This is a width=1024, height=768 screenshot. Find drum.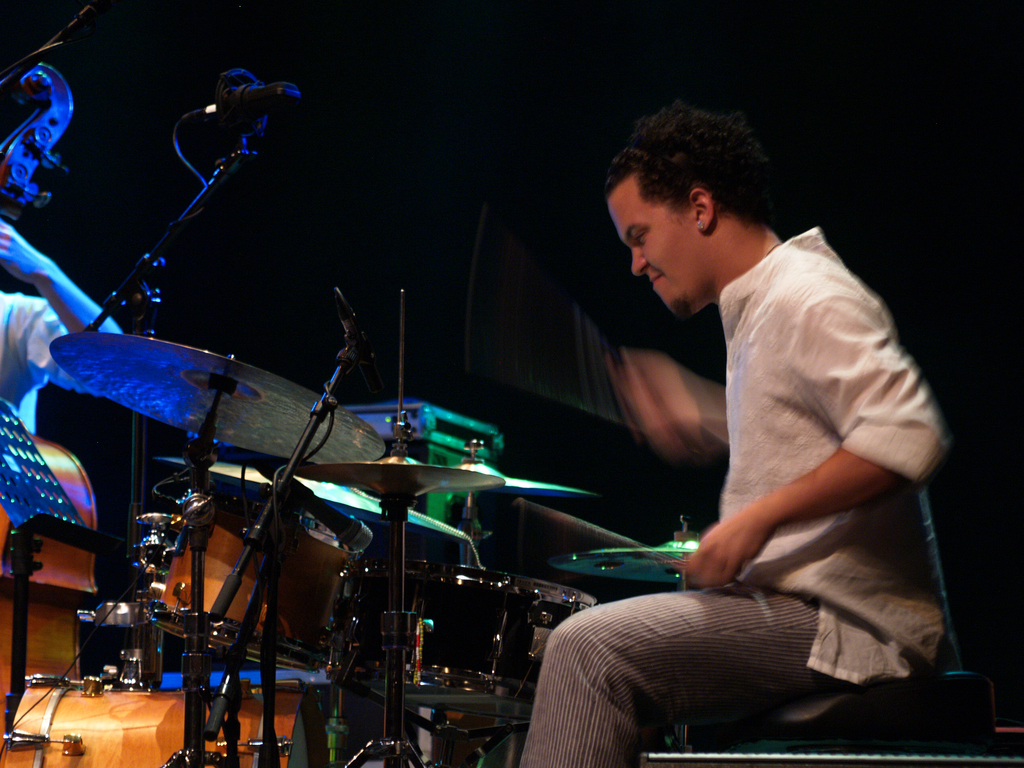
Bounding box: <box>148,497,357,675</box>.
